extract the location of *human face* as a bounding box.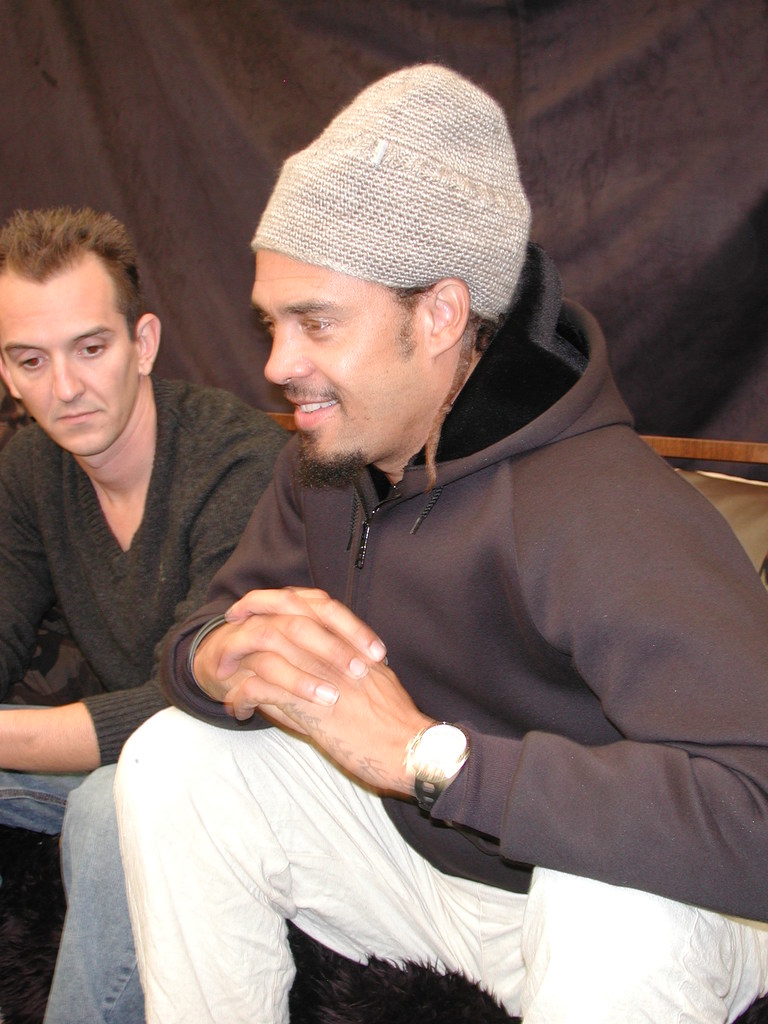
detection(244, 245, 426, 462).
